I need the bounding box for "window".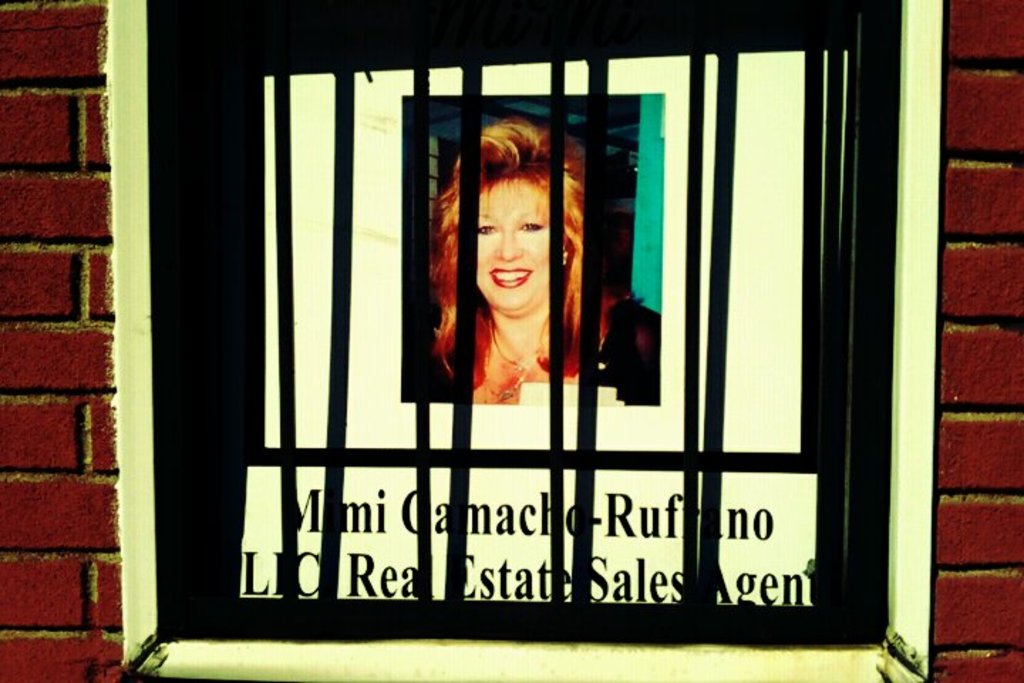
Here it is: [110, 0, 940, 645].
